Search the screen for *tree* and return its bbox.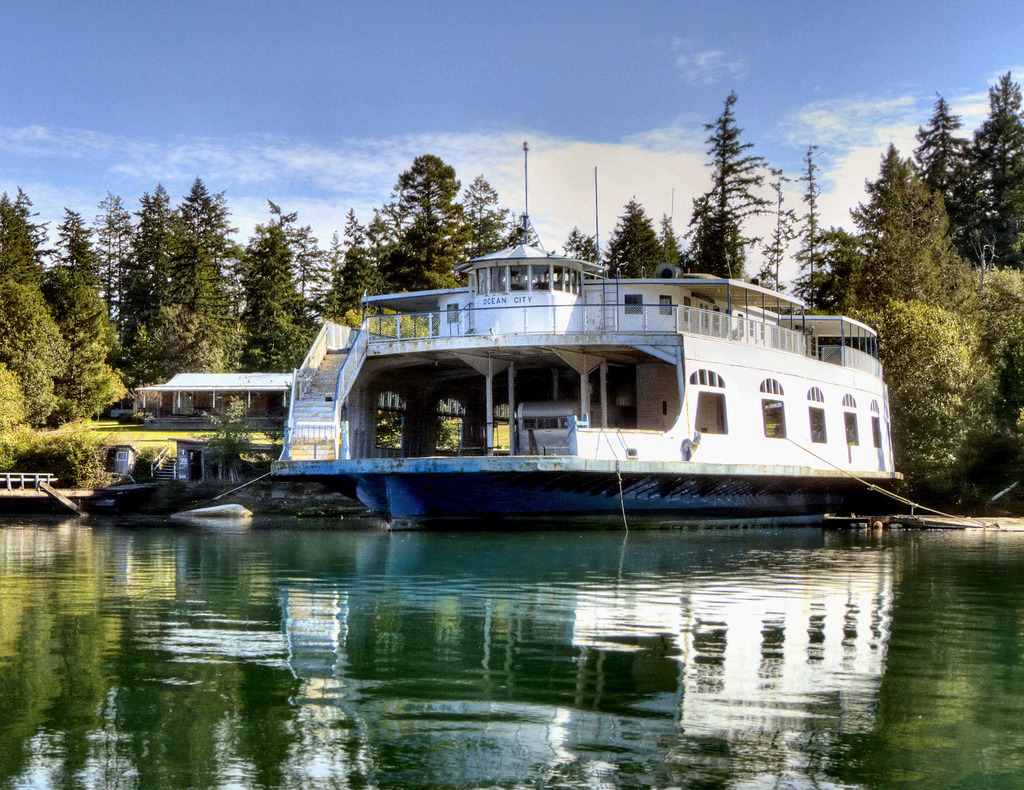
Found: [x1=276, y1=202, x2=335, y2=313].
